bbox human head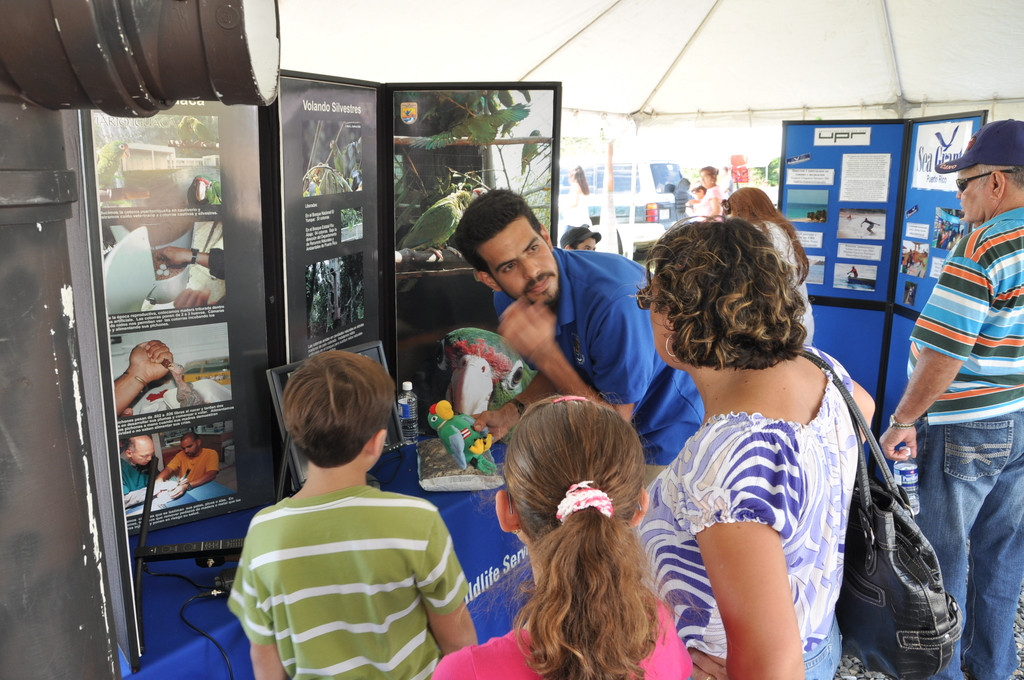
[left=496, top=397, right=649, bottom=544]
